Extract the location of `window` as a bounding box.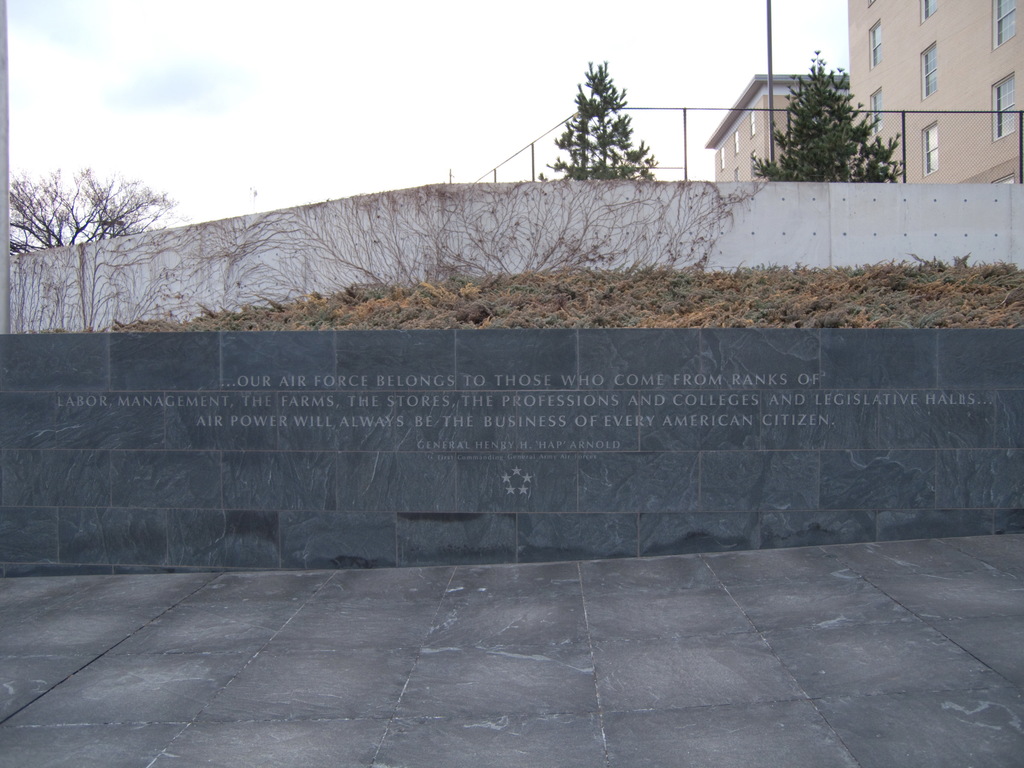
717:145:730:168.
